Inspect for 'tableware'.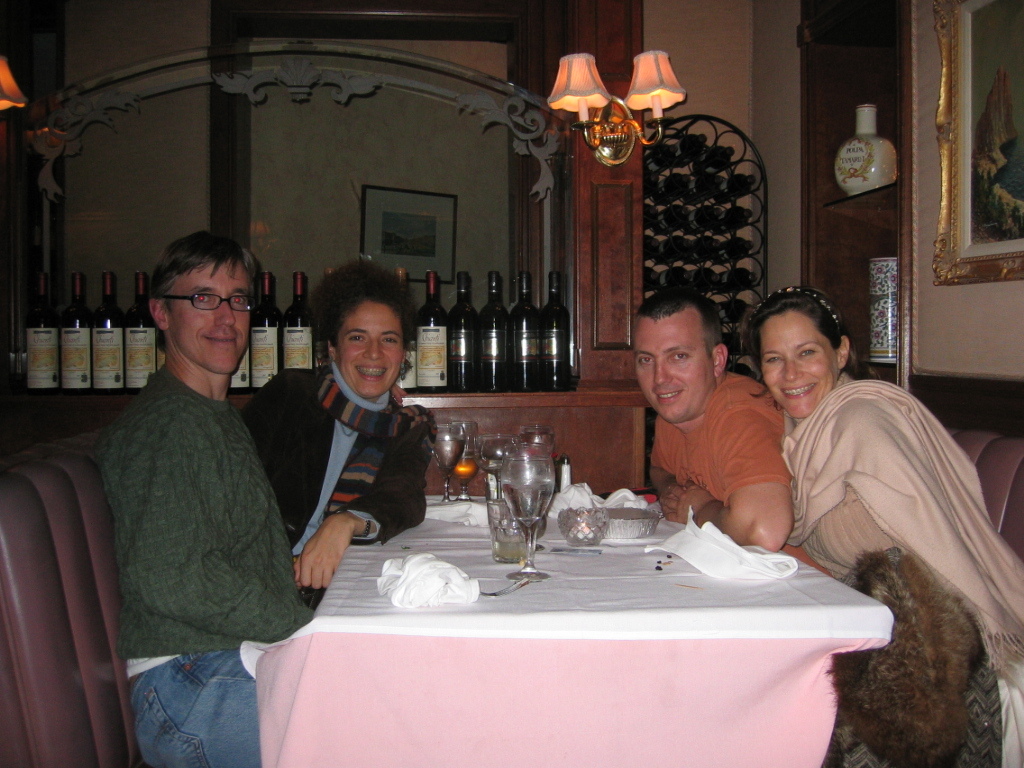
Inspection: (left=468, top=429, right=569, bottom=570).
